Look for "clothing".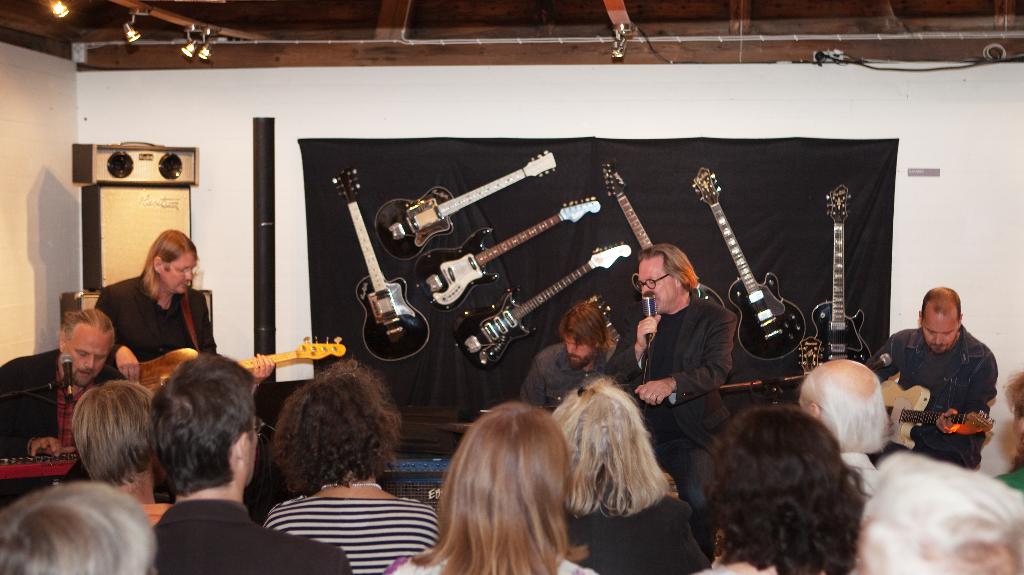
Found: select_region(384, 550, 588, 570).
